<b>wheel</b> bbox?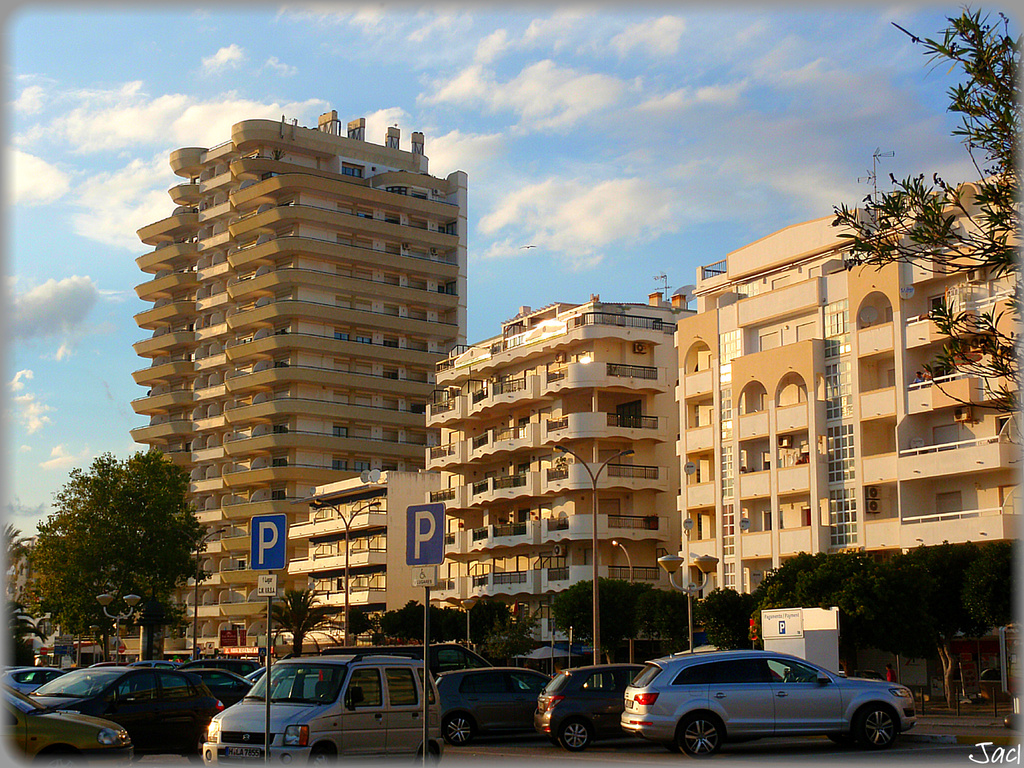
pyautogui.locateOnScreen(558, 719, 593, 761)
